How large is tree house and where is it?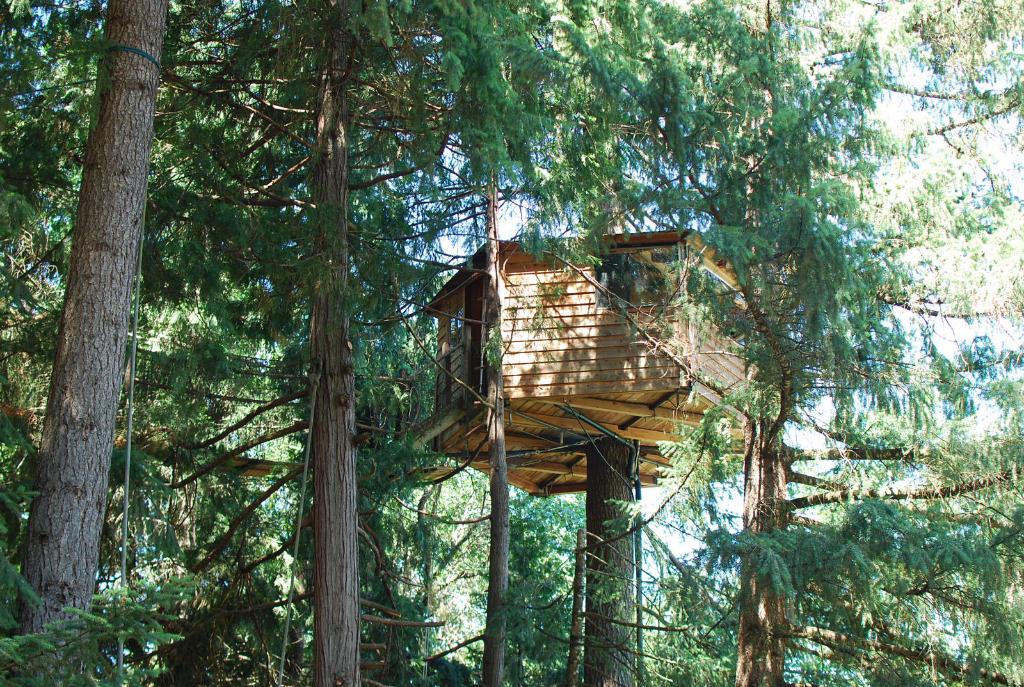
Bounding box: [425, 227, 765, 686].
